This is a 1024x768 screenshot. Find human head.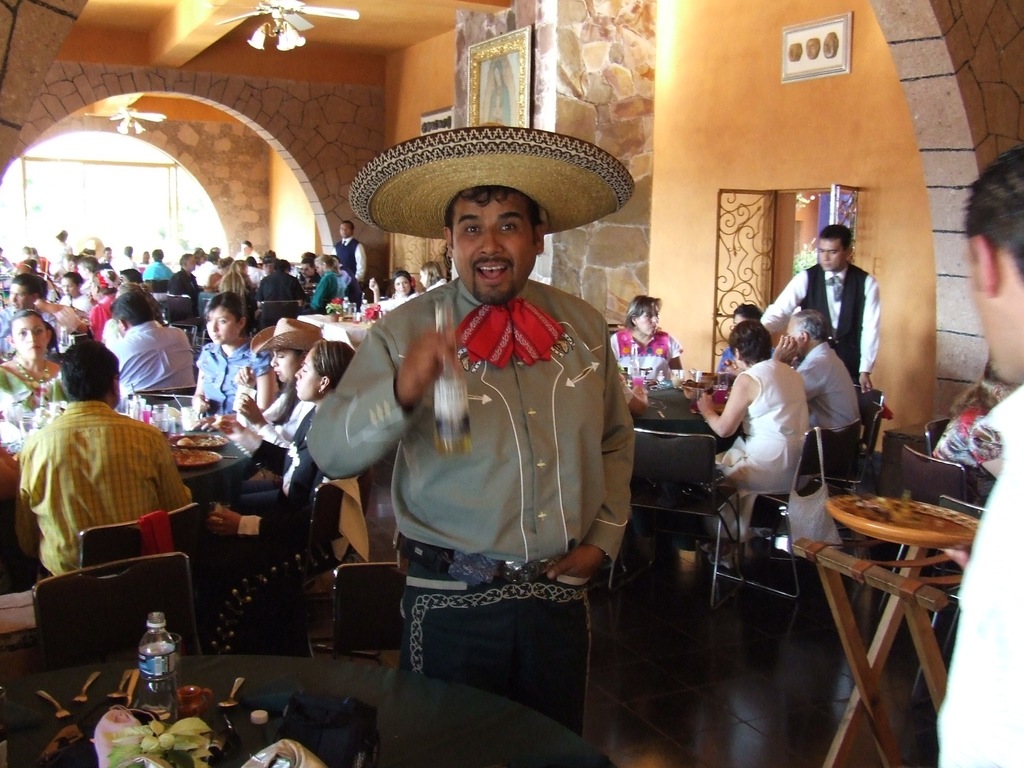
Bounding box: bbox=[124, 244, 134, 258].
